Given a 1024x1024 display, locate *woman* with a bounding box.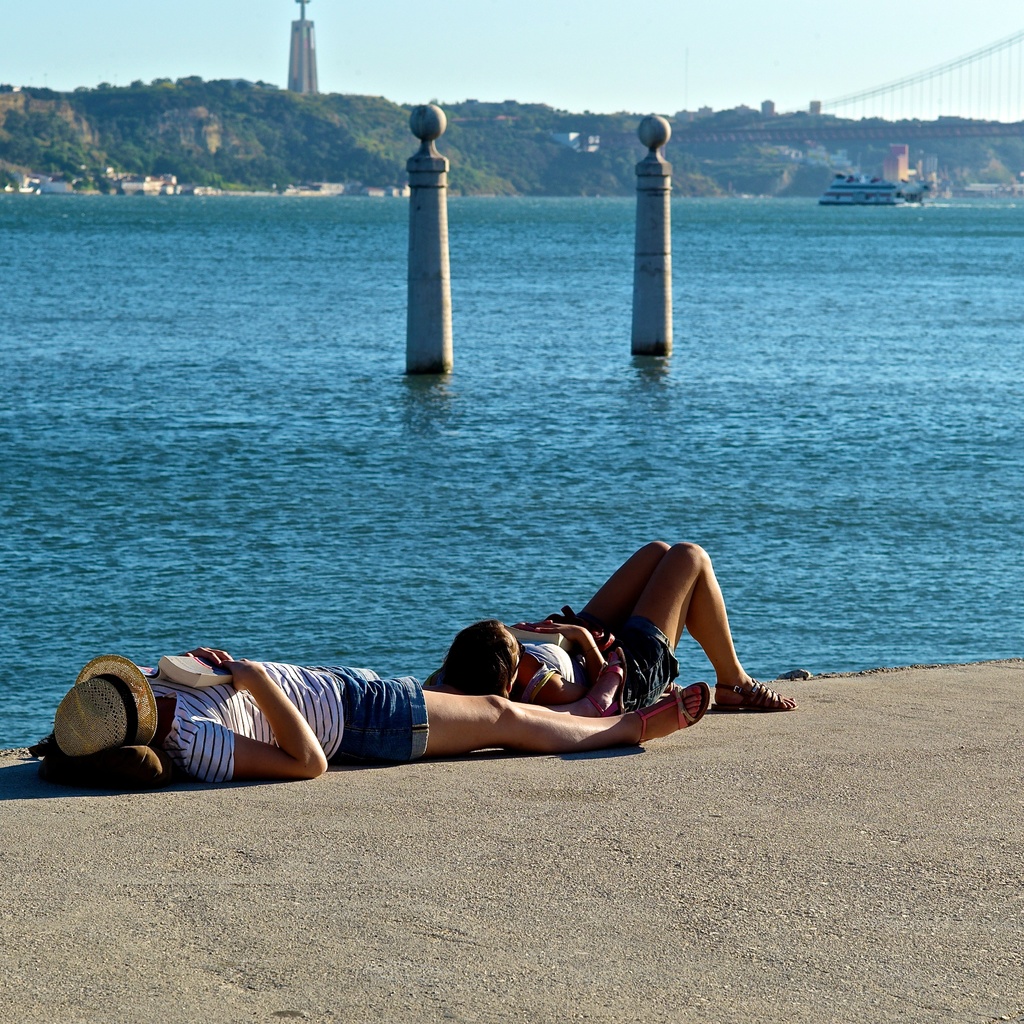
Located: 422/502/756/755.
